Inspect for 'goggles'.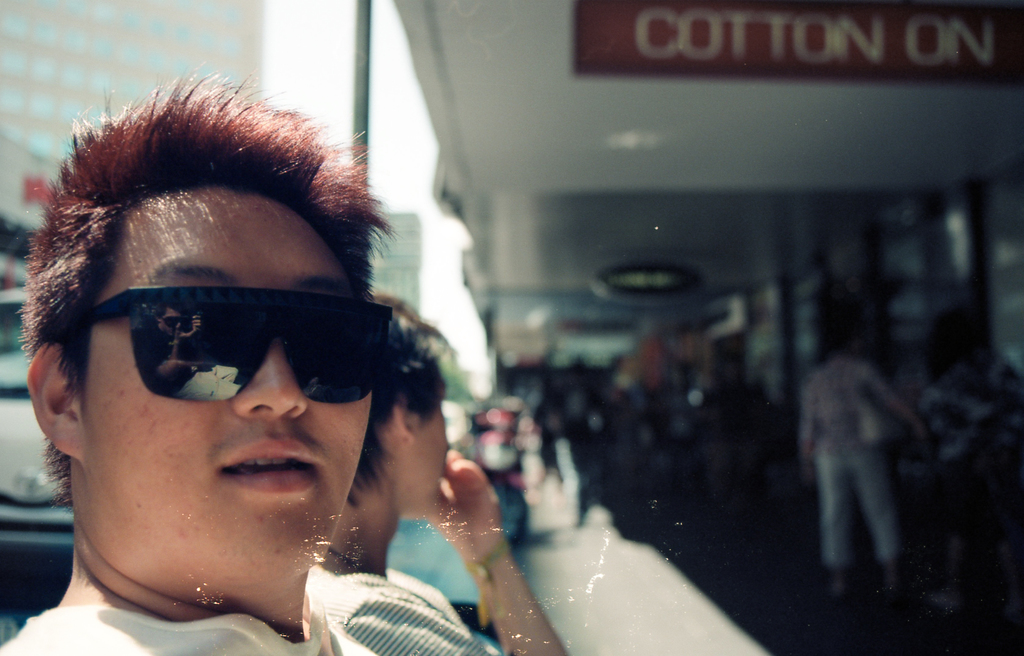
Inspection: select_region(69, 284, 401, 411).
